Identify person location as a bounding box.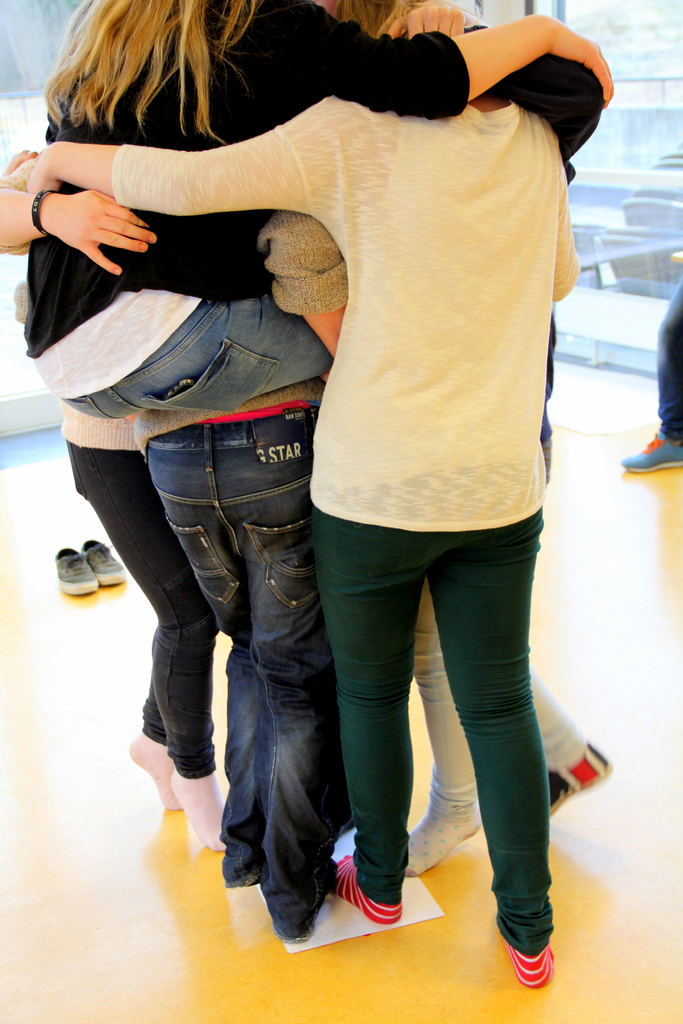
(x1=620, y1=274, x2=682, y2=474).
